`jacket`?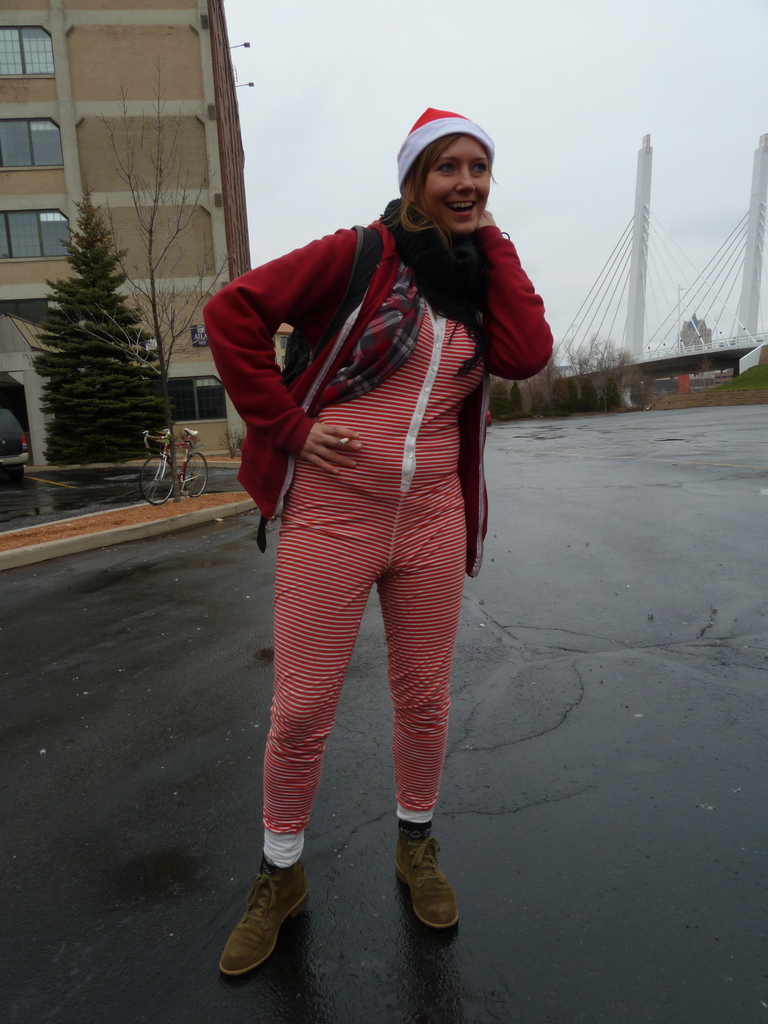
x1=195 y1=191 x2=570 y2=571
